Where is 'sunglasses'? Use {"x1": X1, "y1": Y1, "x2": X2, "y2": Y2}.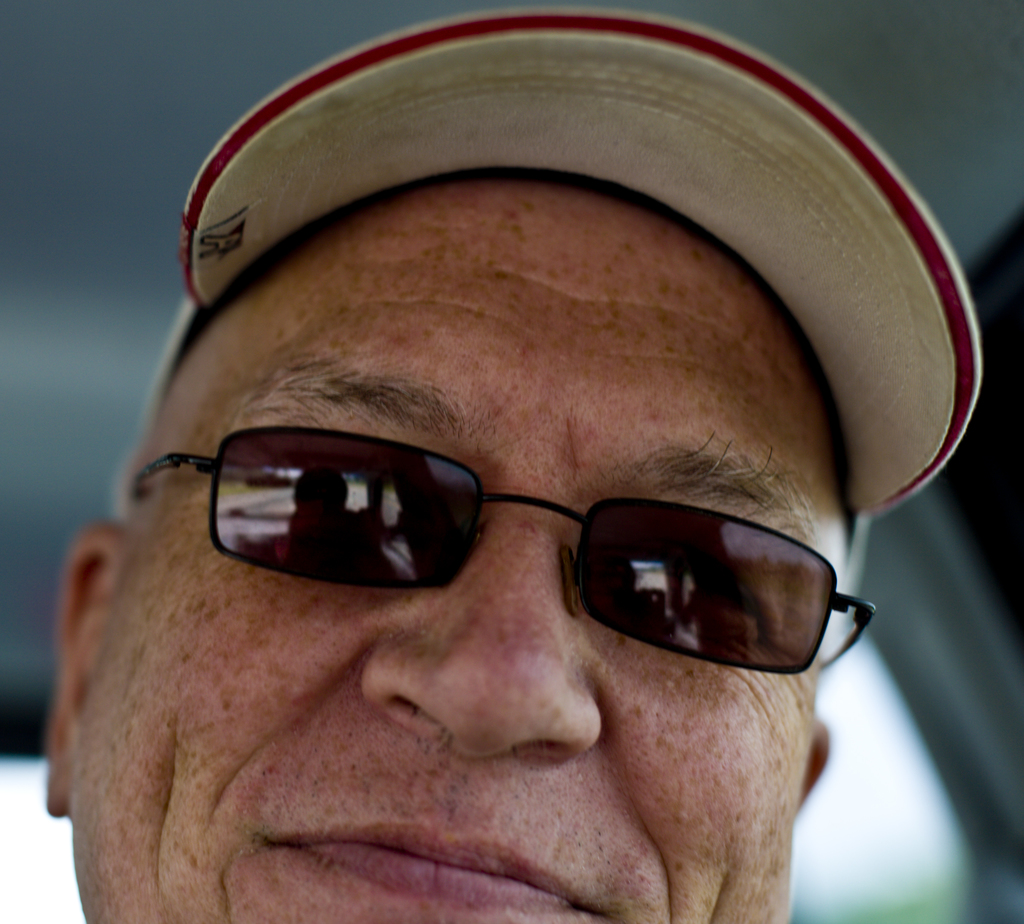
{"x1": 130, "y1": 425, "x2": 872, "y2": 674}.
